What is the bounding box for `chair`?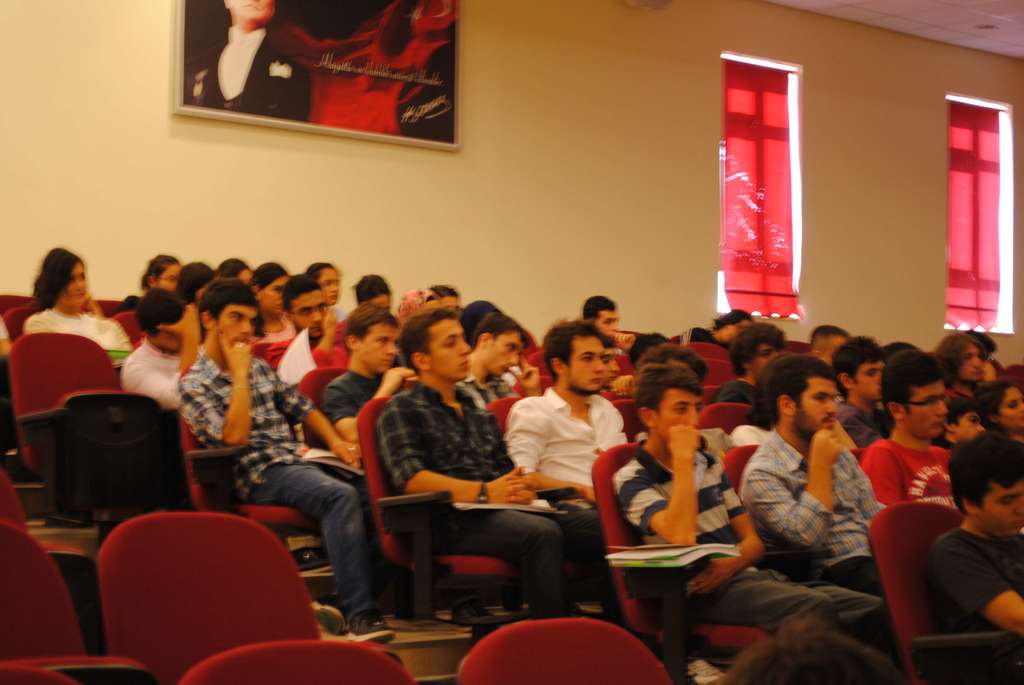
detection(86, 512, 324, 671).
